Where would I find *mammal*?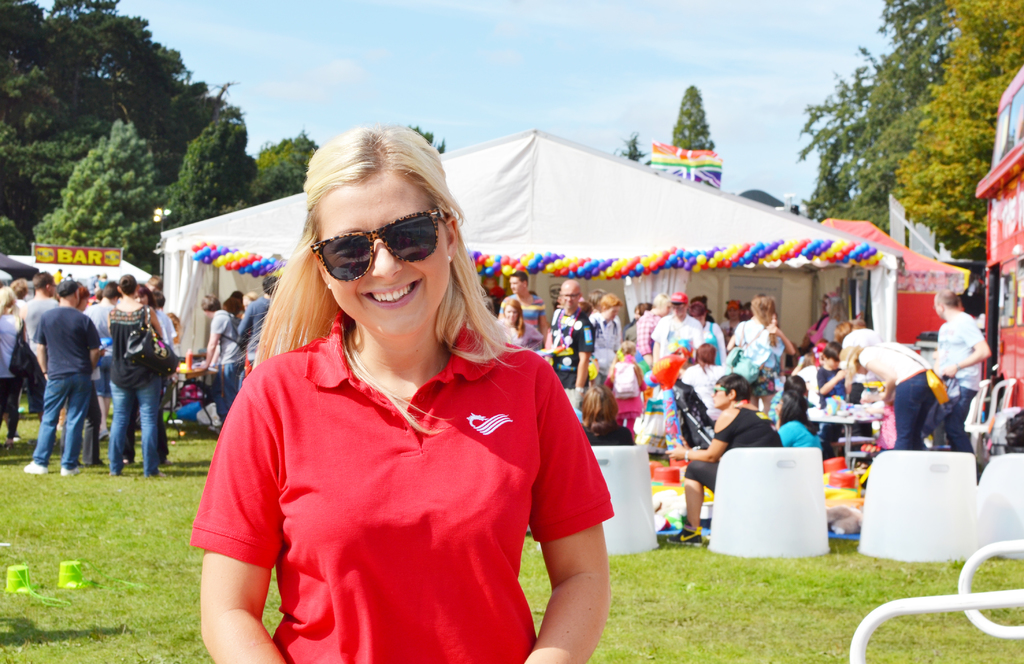
At [x1=581, y1=385, x2=636, y2=446].
